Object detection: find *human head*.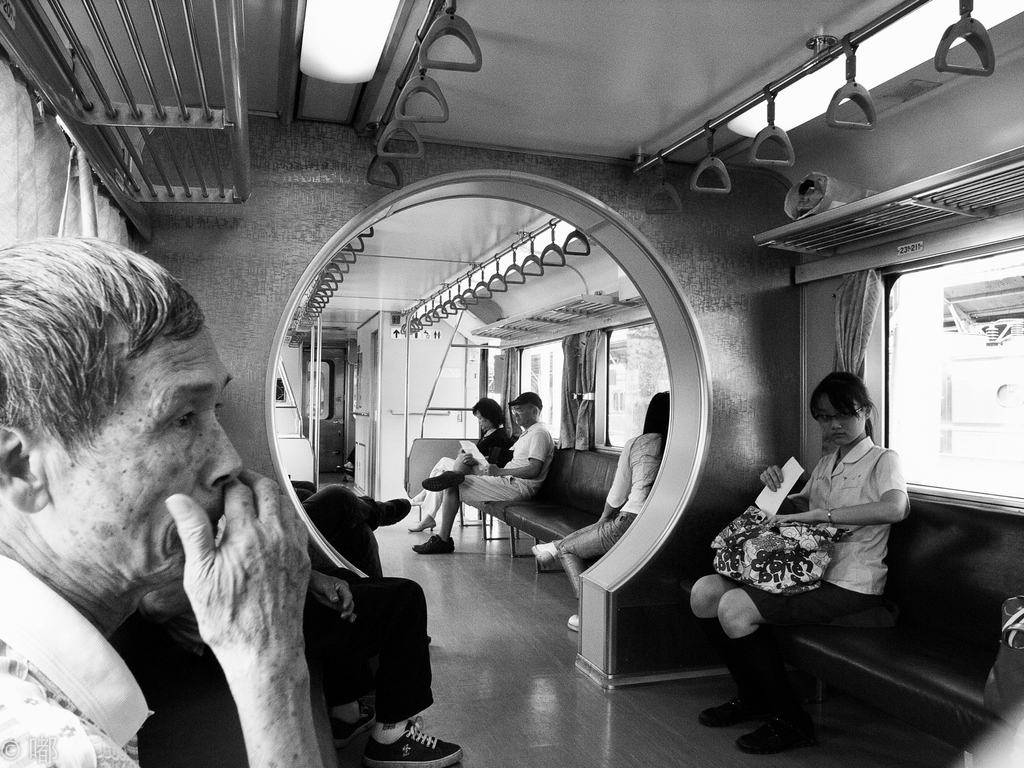
bbox(476, 399, 504, 433).
